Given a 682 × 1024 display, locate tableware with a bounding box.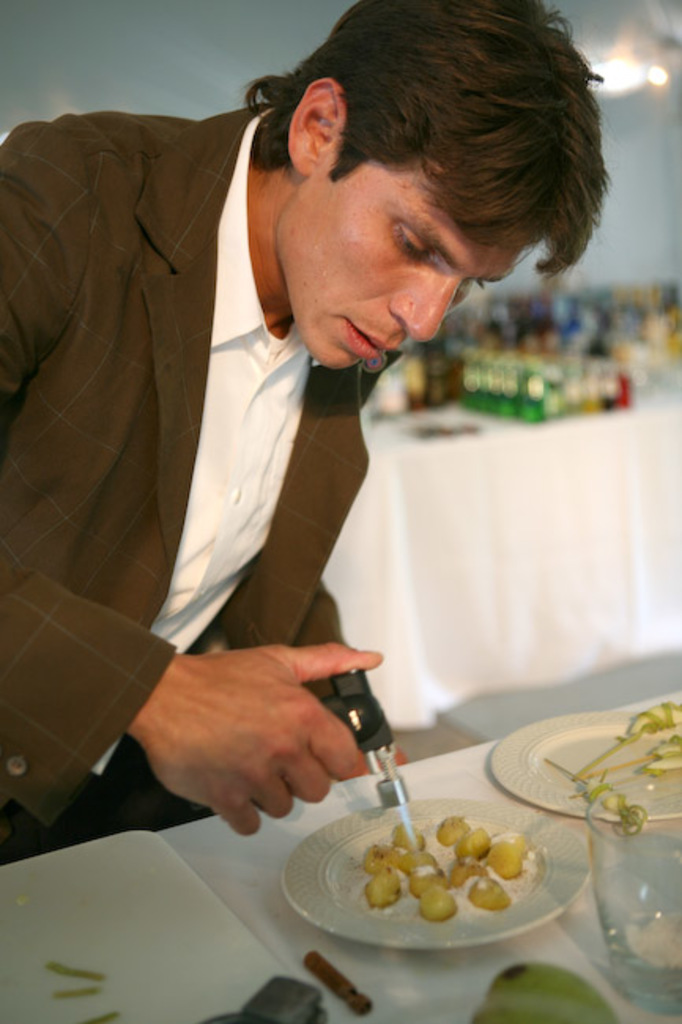
Located: (484,707,680,811).
